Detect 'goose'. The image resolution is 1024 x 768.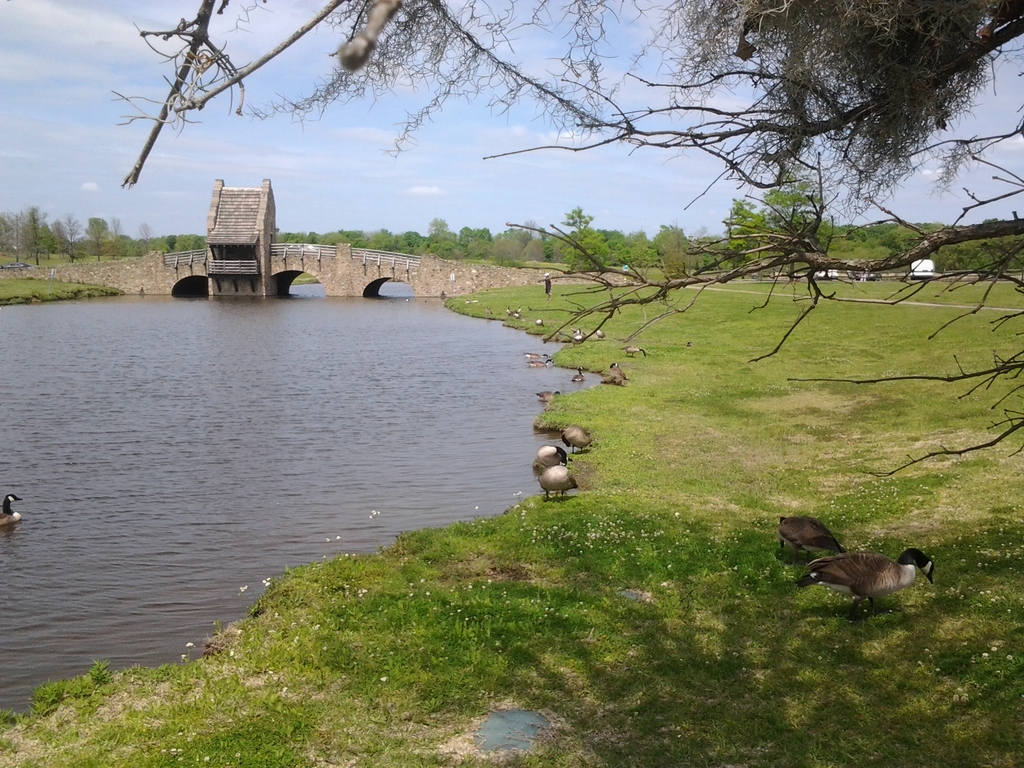
[530, 356, 551, 367].
